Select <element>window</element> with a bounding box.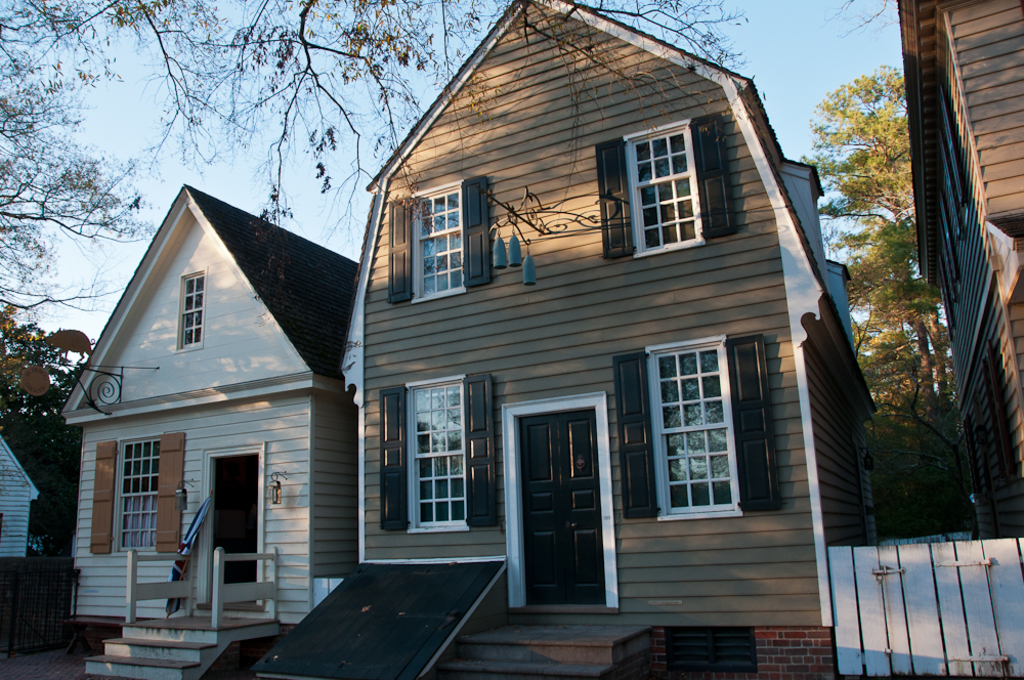
rect(586, 113, 737, 259).
